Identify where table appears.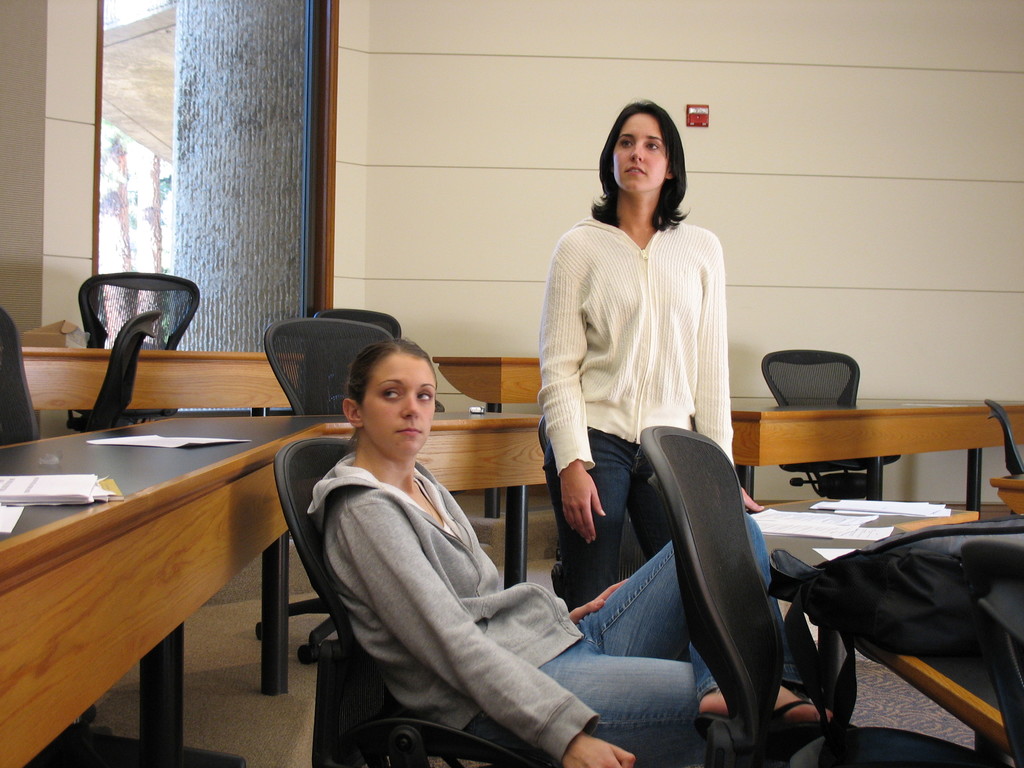
Appears at l=4, t=404, r=333, b=767.
